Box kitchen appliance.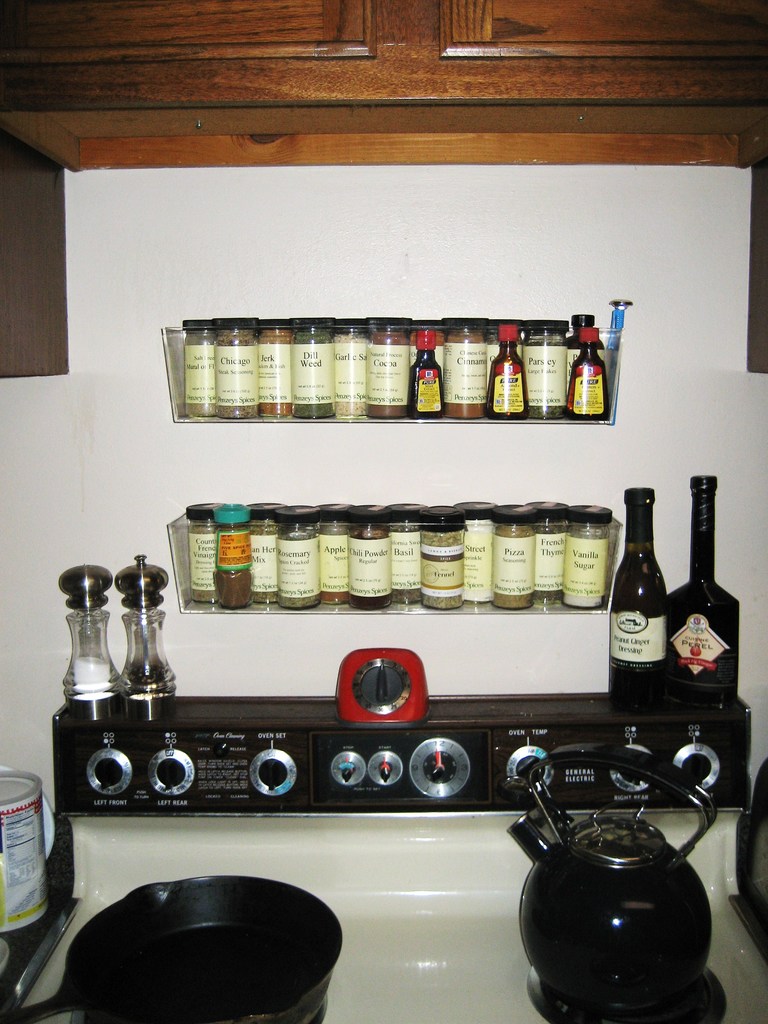
511:314:573:416.
